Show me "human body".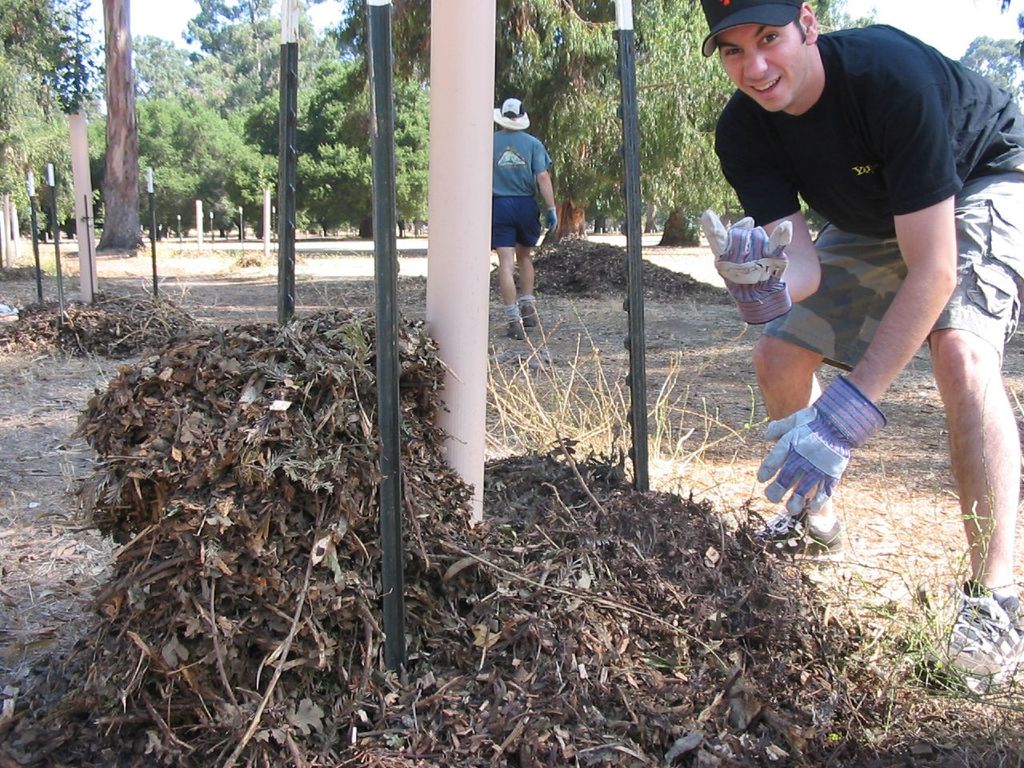
"human body" is here: bbox(722, 0, 1019, 578).
